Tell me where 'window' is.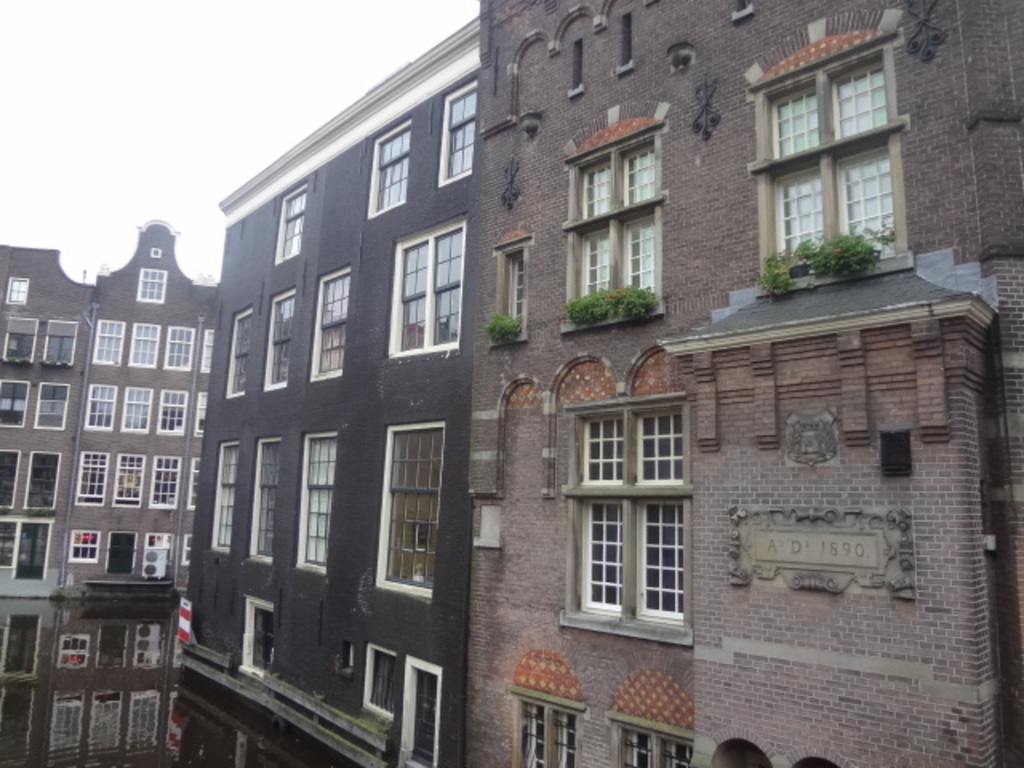
'window' is at [left=0, top=445, right=59, bottom=510].
